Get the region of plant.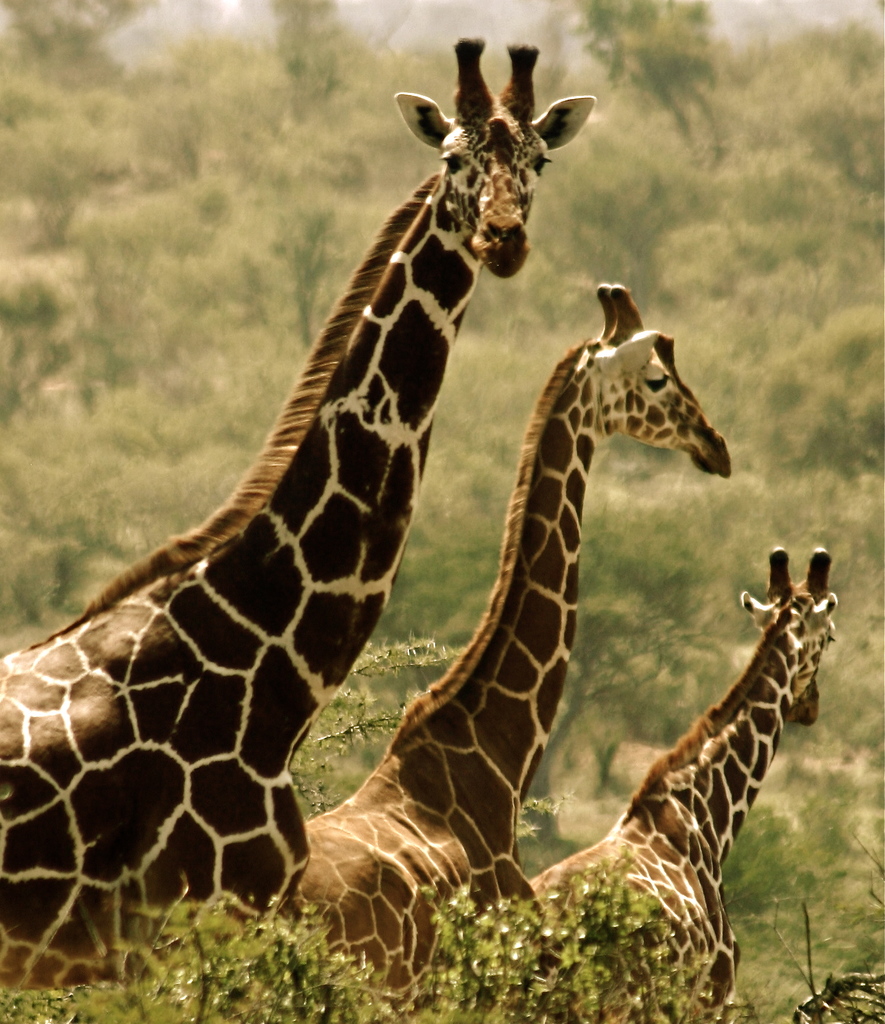
<region>145, 884, 403, 1023</region>.
